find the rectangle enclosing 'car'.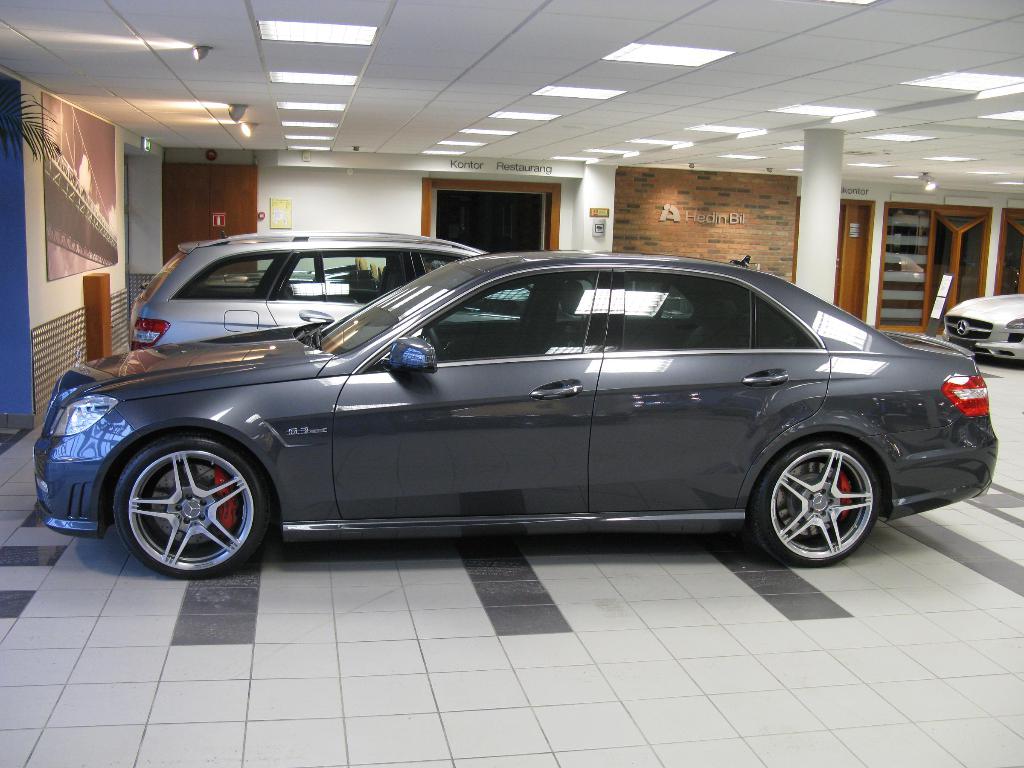
bbox(942, 291, 1023, 365).
